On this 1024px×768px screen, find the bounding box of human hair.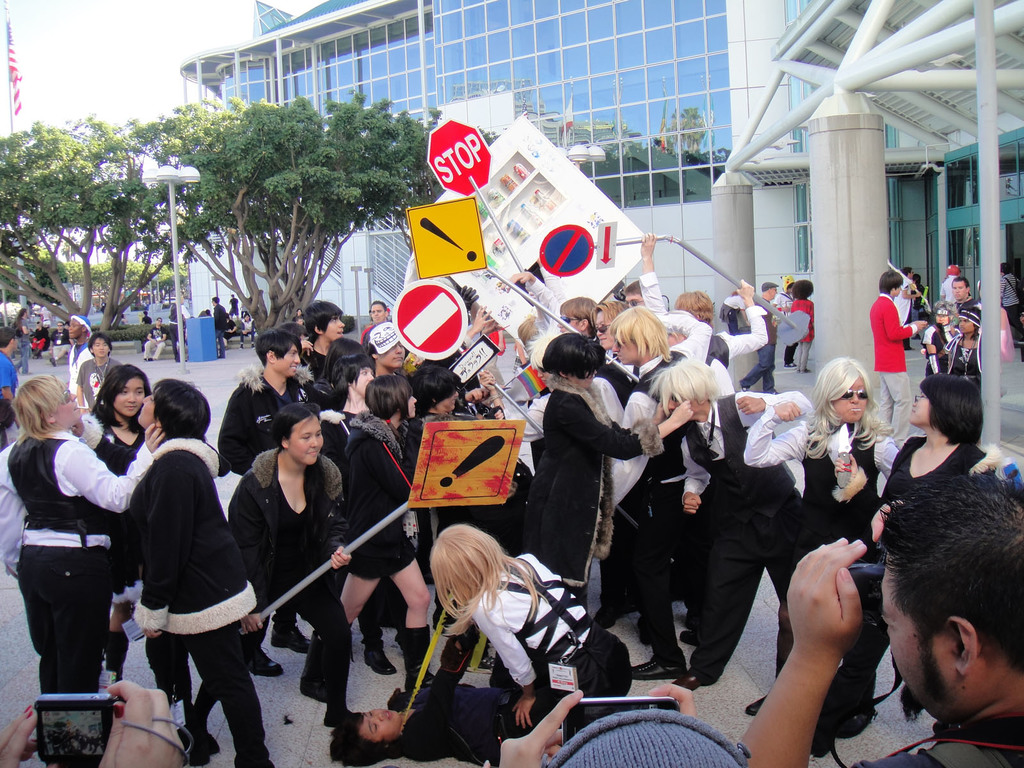
Bounding box: 369, 298, 385, 318.
